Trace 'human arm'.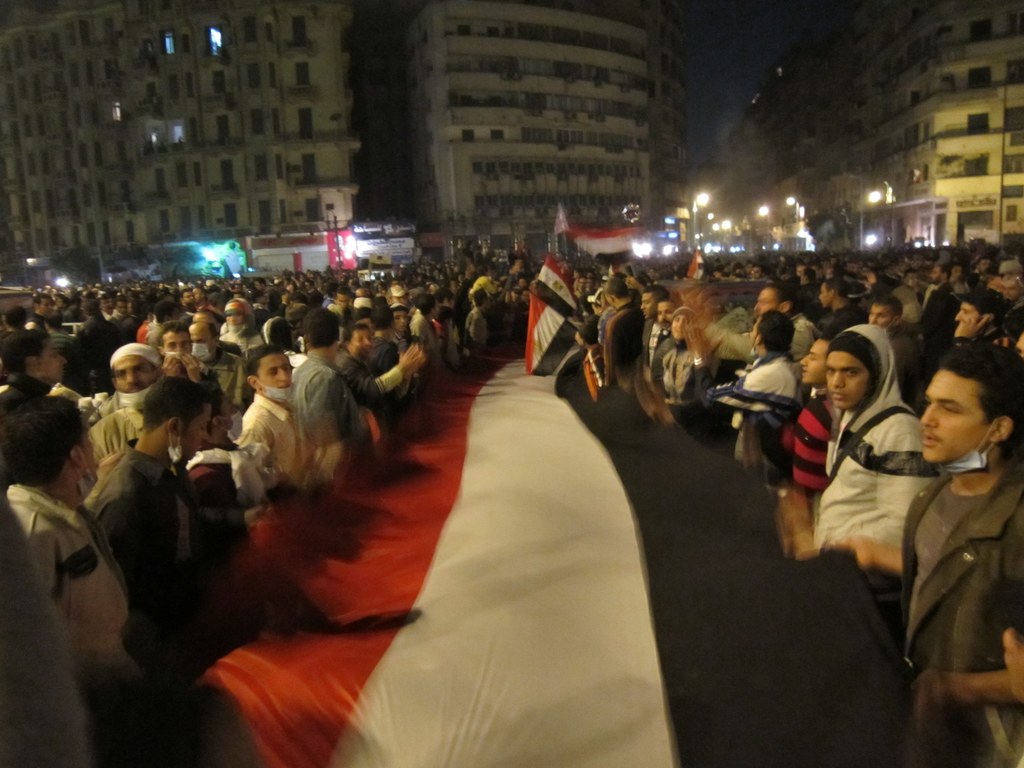
Traced to Rect(840, 527, 906, 586).
